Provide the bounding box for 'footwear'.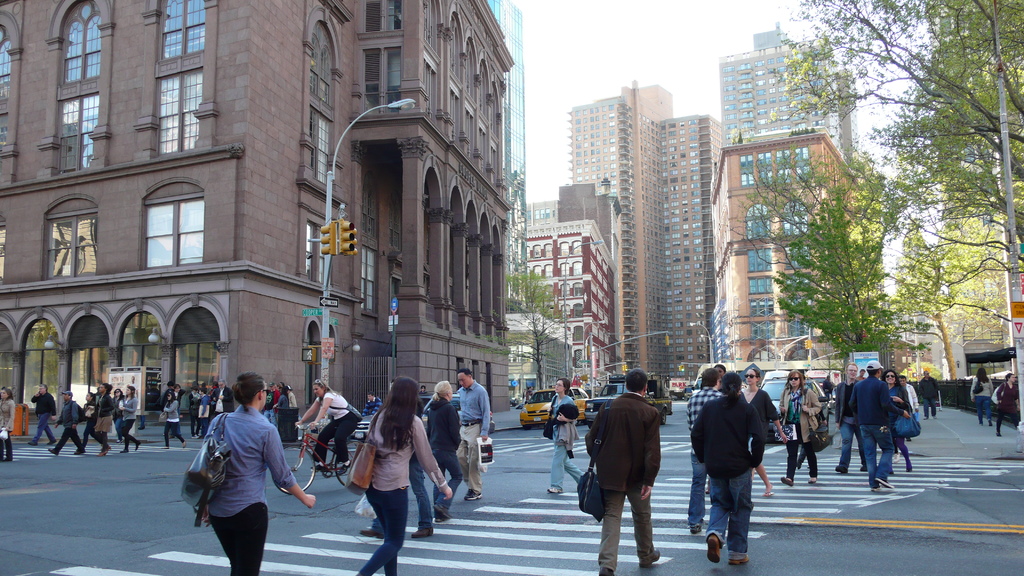
box=[705, 535, 719, 564].
